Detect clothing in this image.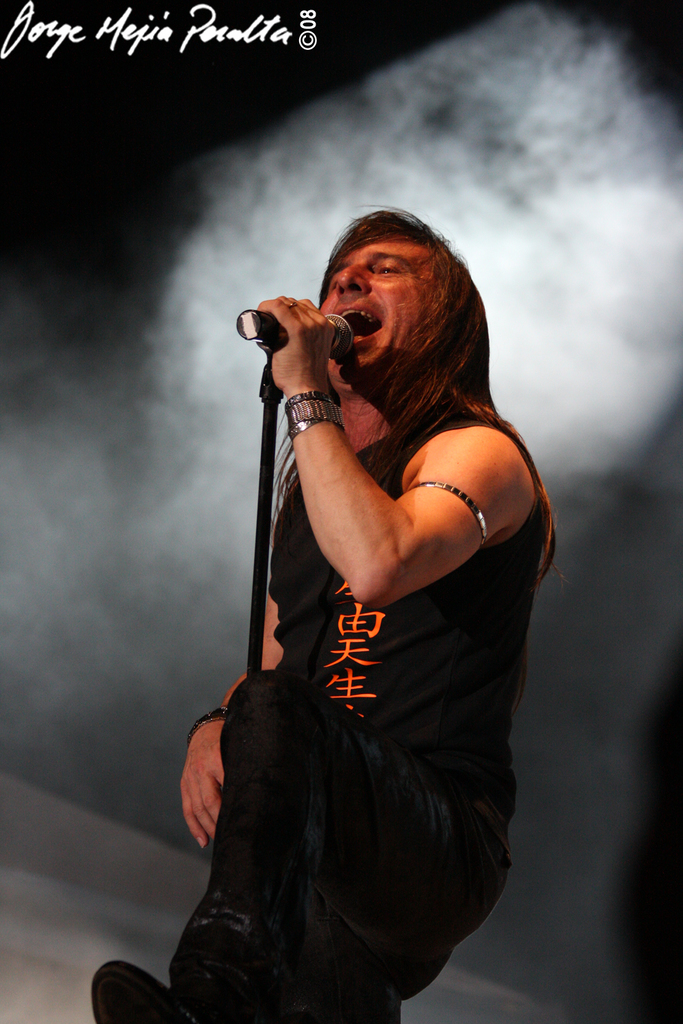
Detection: bbox=(216, 412, 542, 1023).
